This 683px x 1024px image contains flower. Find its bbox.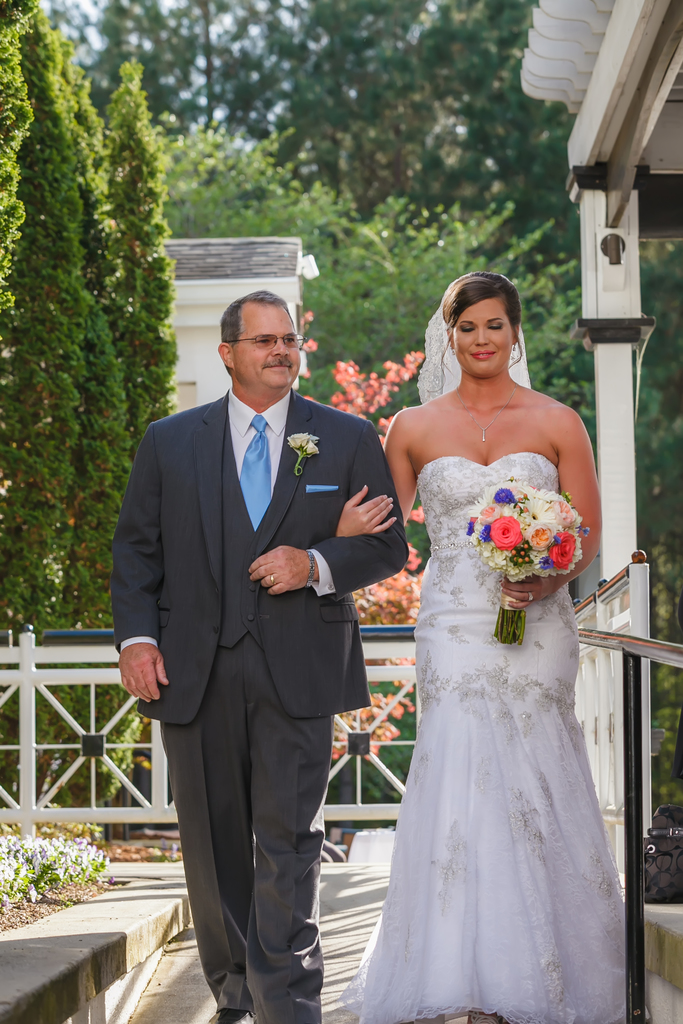
302/431/320/449.
